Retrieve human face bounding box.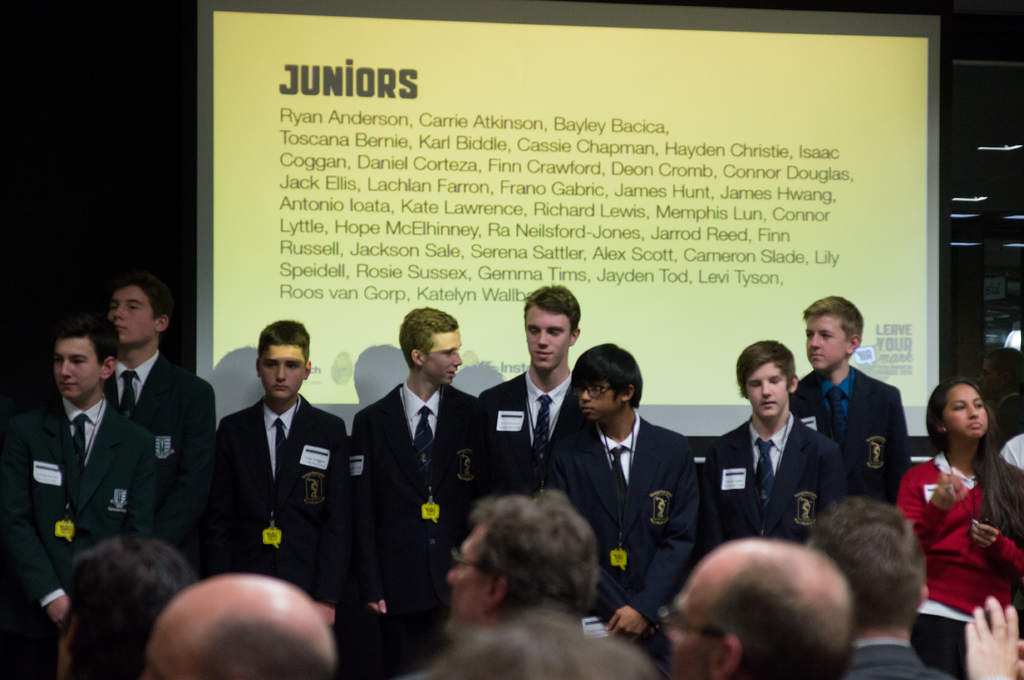
Bounding box: 664 576 720 679.
